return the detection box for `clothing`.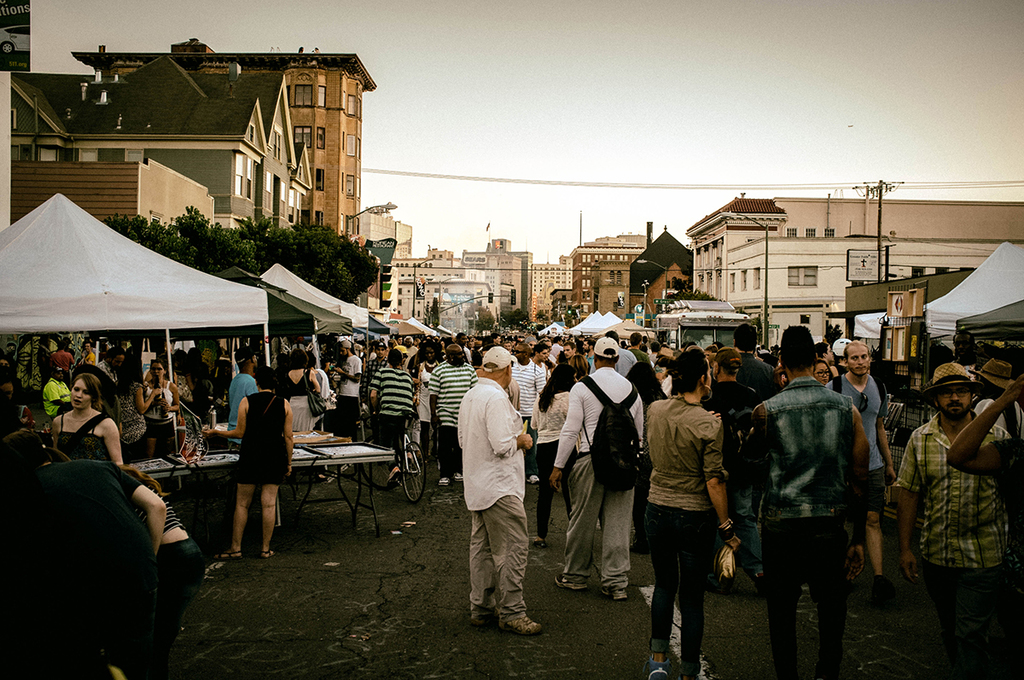
x1=556, y1=367, x2=649, y2=590.
